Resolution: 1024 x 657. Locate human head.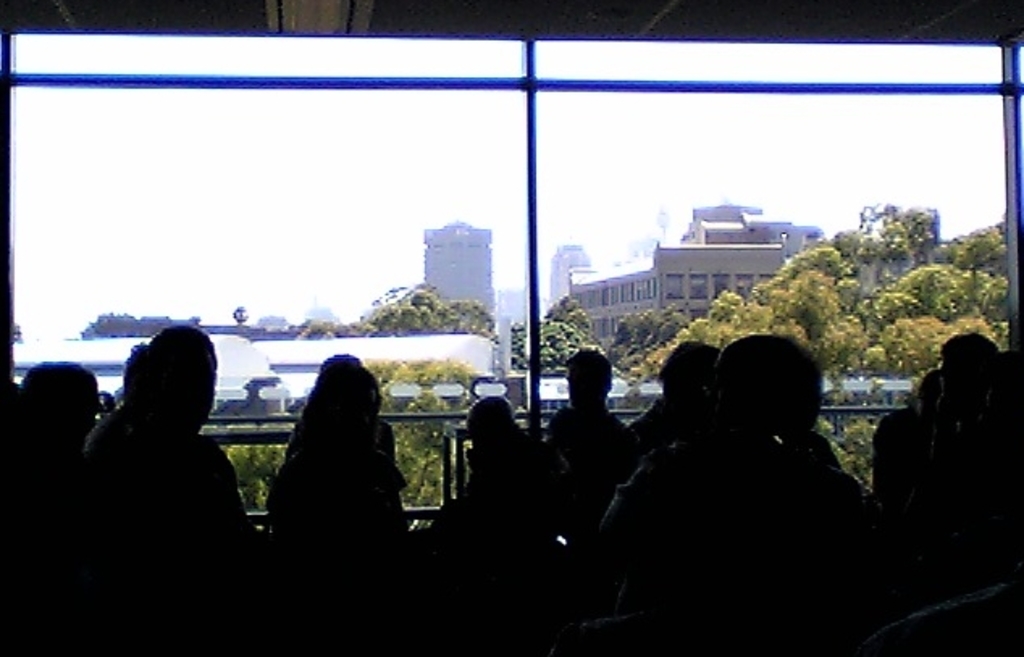
bbox(137, 321, 218, 434).
